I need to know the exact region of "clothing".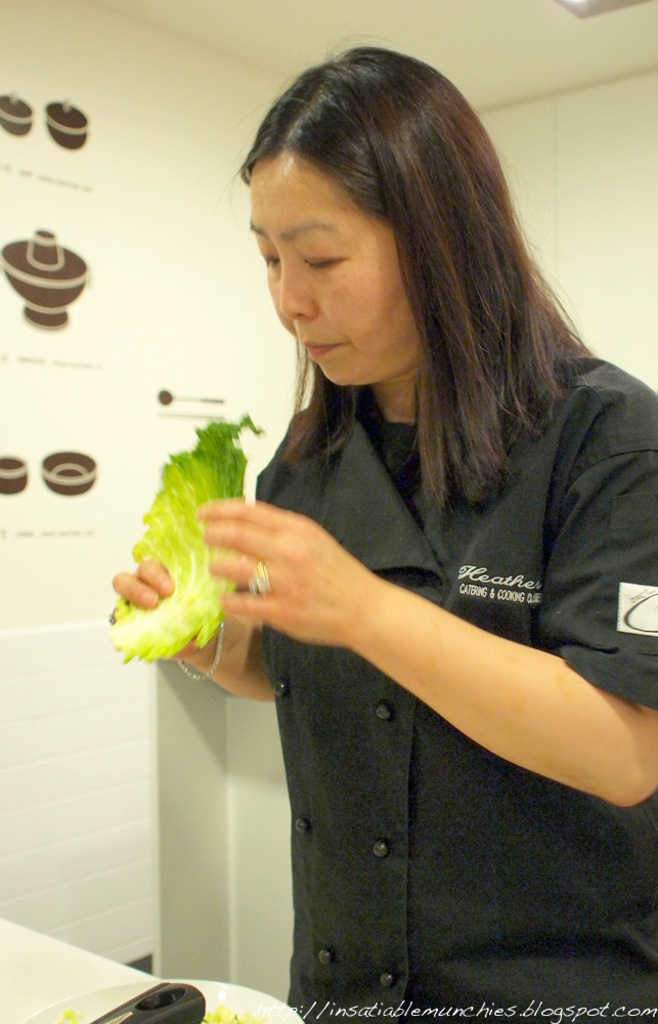
Region: detection(188, 509, 641, 989).
